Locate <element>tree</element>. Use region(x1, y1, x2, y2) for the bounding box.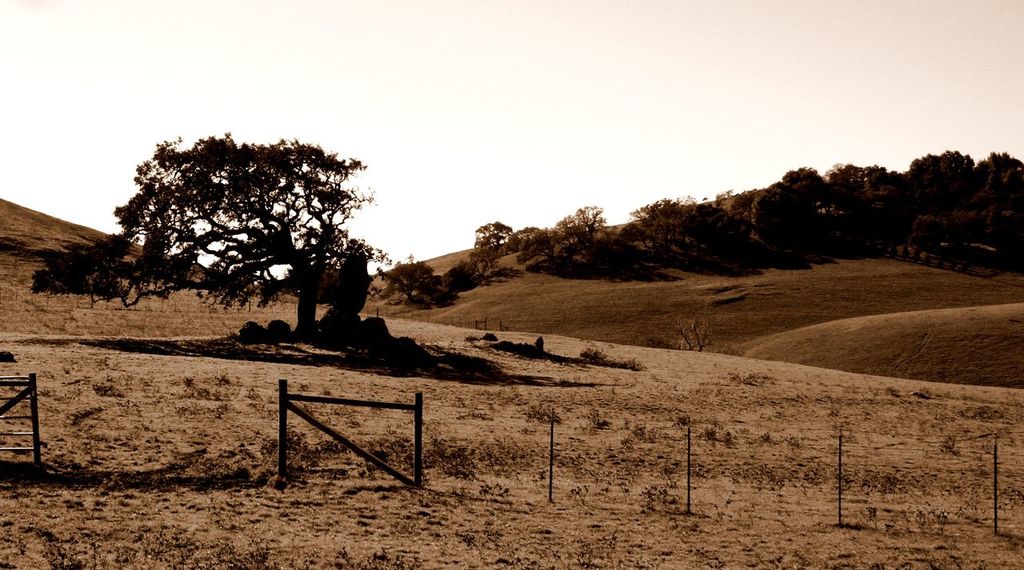
region(538, 203, 609, 259).
